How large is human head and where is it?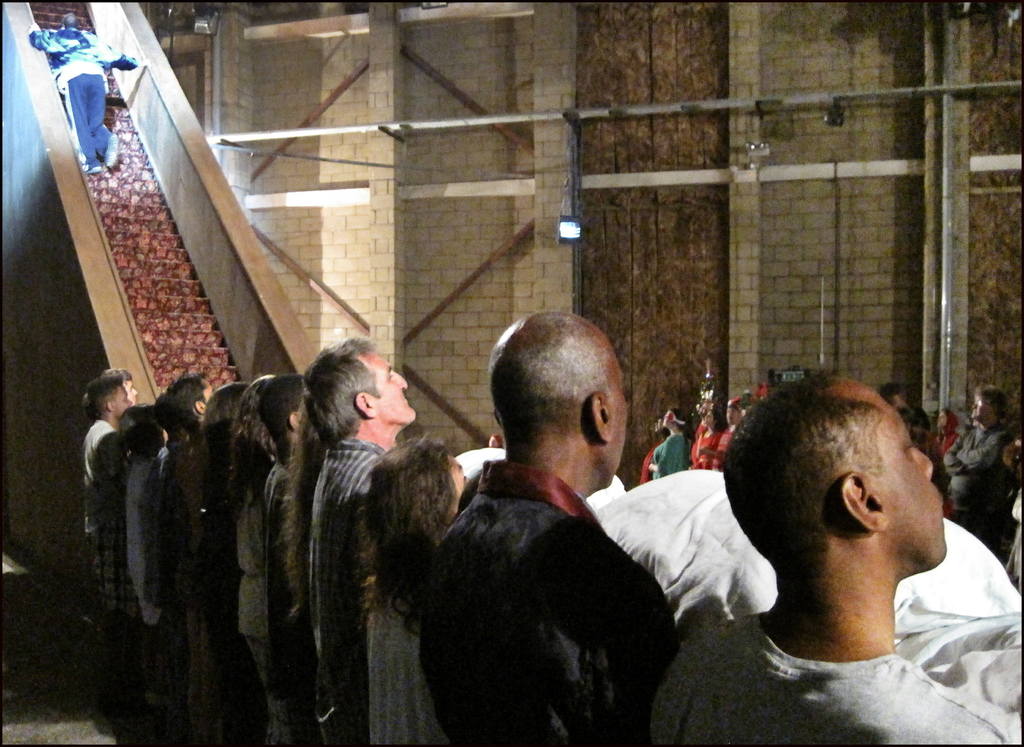
Bounding box: [958,387,1002,419].
